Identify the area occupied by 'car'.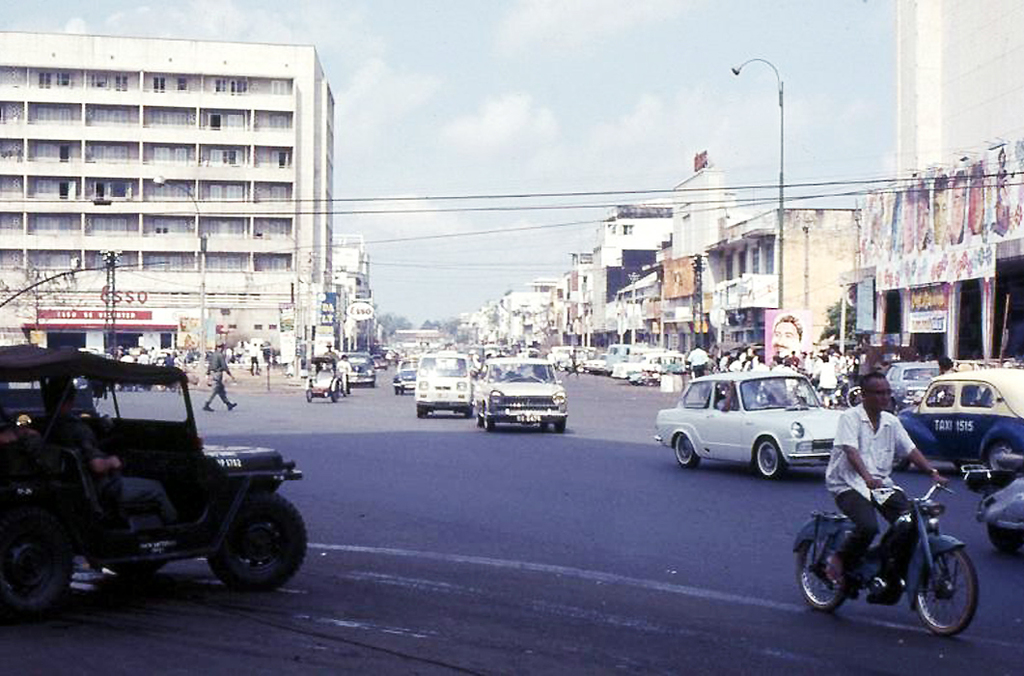
Area: crop(888, 360, 940, 395).
